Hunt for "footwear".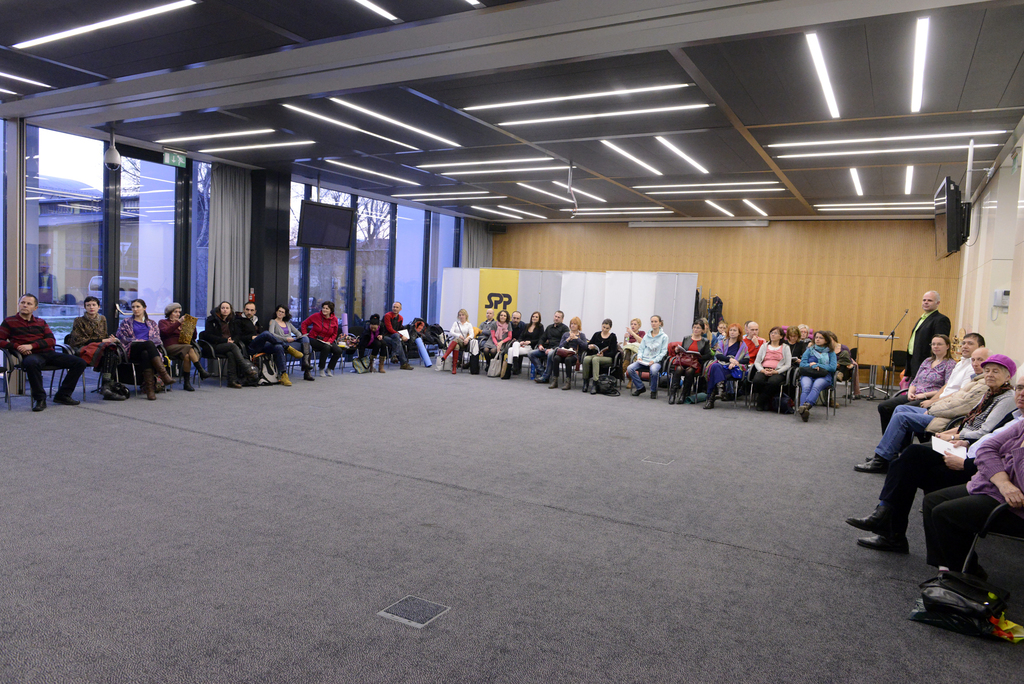
Hunted down at 324, 369, 334, 379.
